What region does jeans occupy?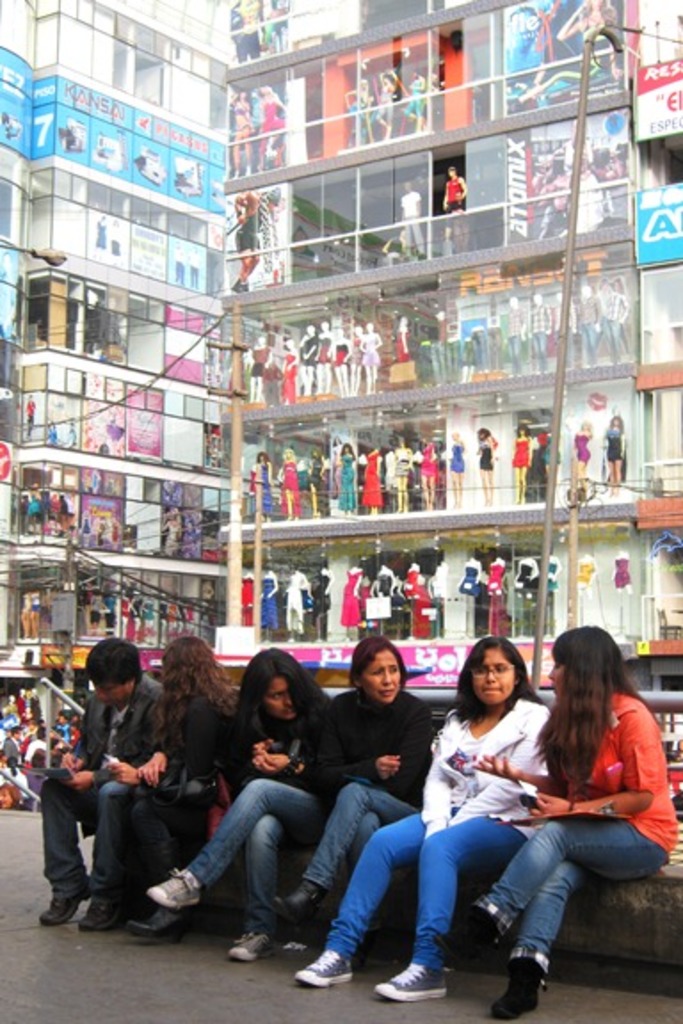
BBox(302, 786, 420, 896).
